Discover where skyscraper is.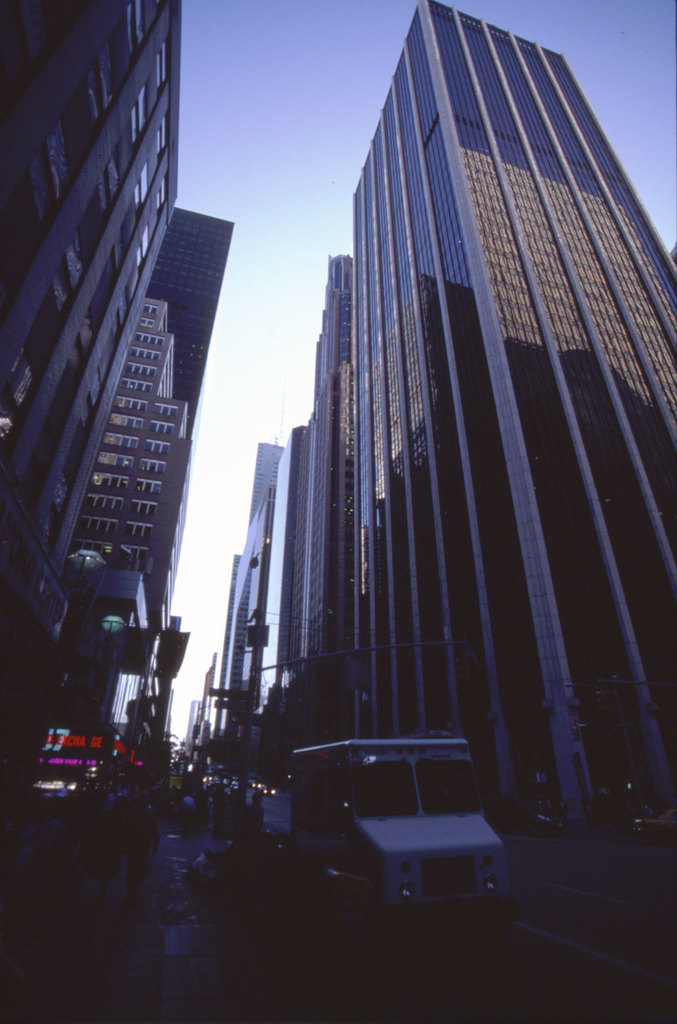
Discovered at 195,9,657,874.
